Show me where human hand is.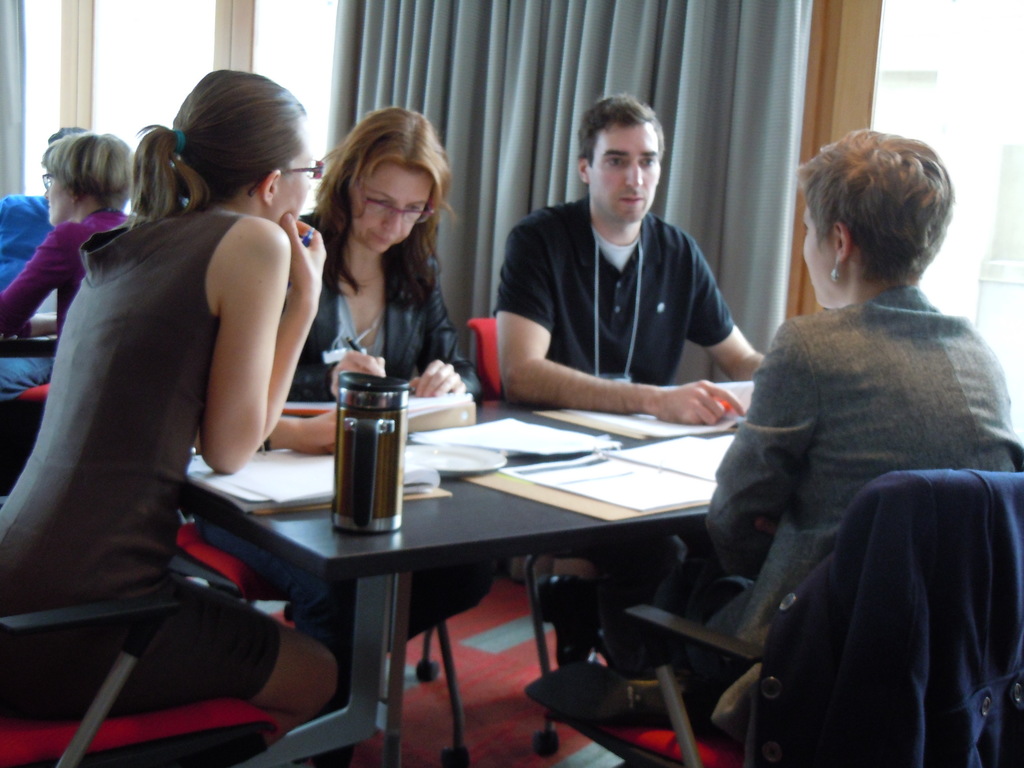
human hand is at region(326, 351, 388, 403).
